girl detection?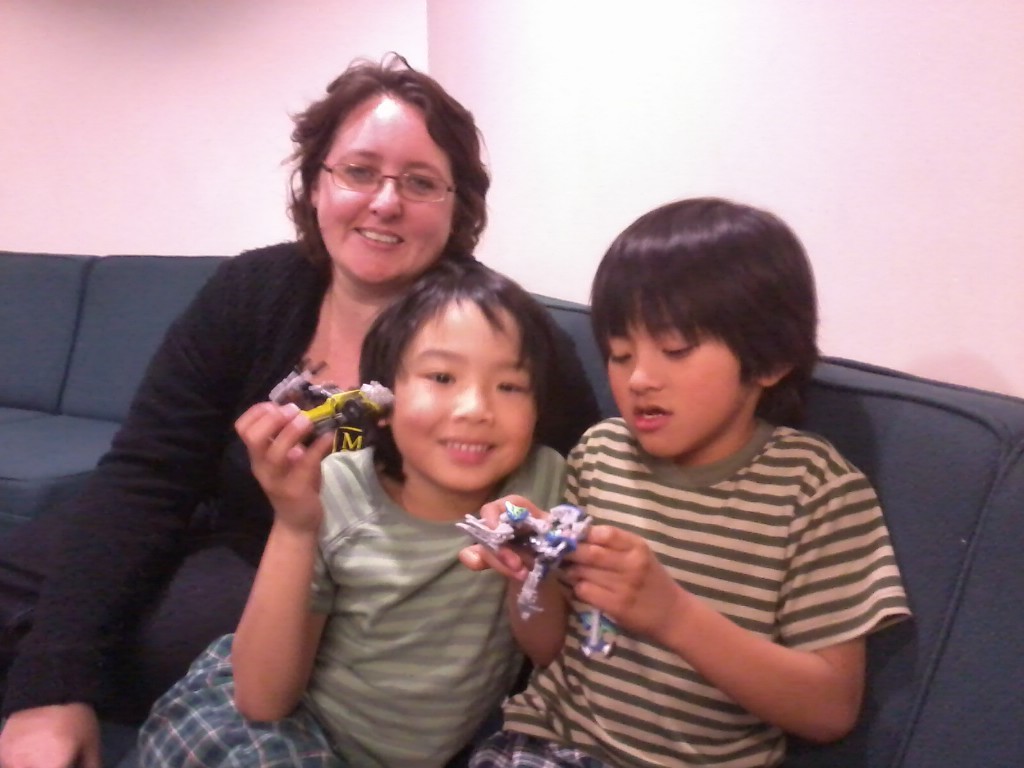
bbox(459, 200, 922, 765)
